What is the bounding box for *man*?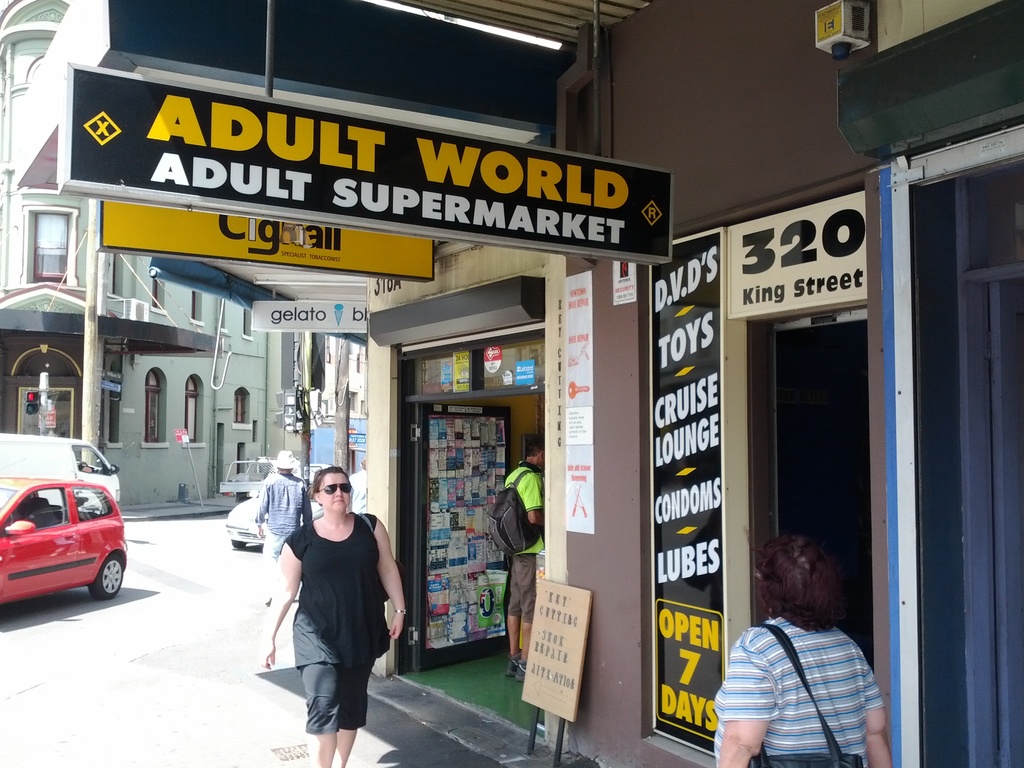
bbox=[718, 531, 887, 759].
